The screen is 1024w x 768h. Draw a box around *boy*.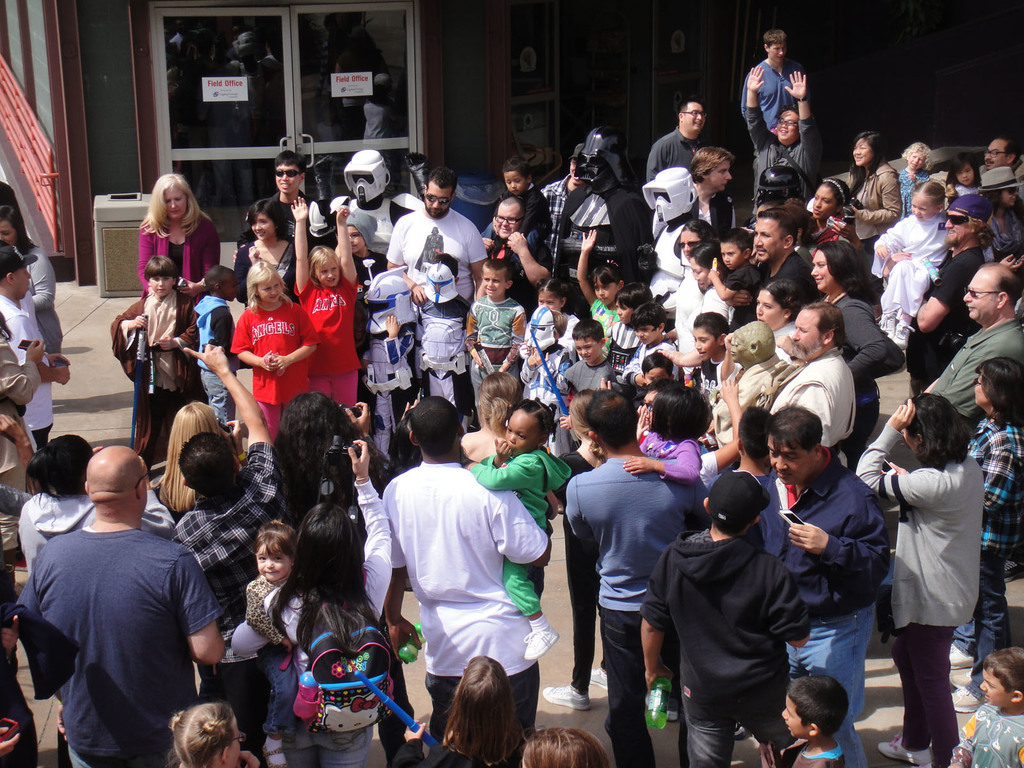
{"x1": 705, "y1": 406, "x2": 771, "y2": 492}.
